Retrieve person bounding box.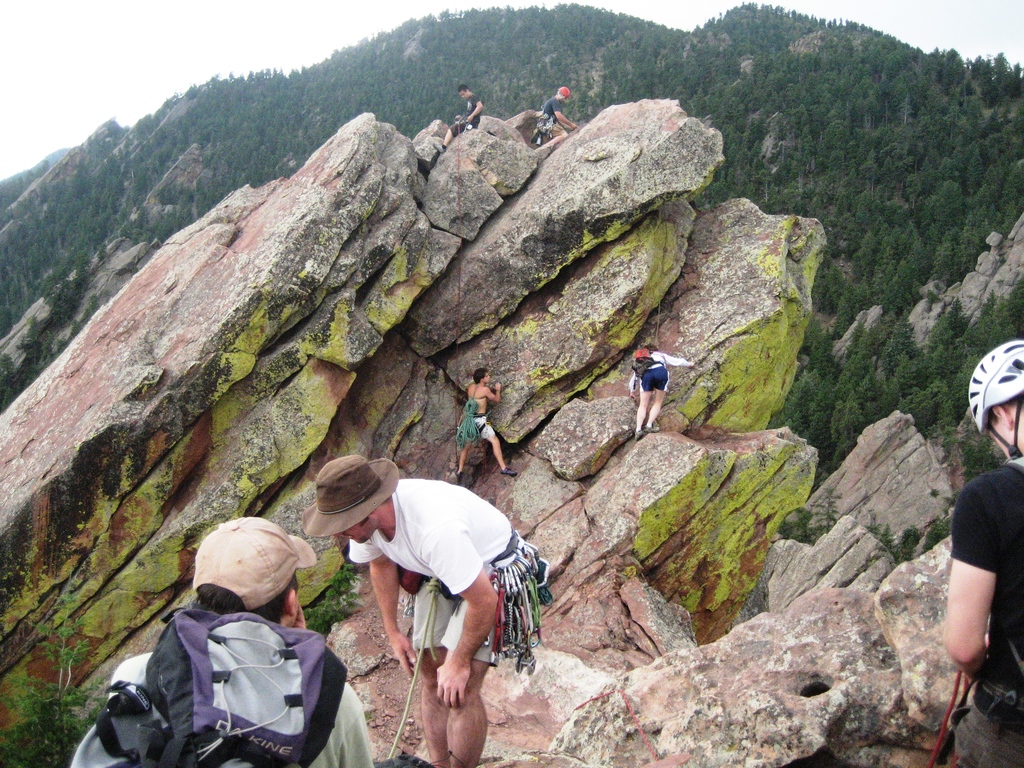
Bounding box: <box>65,509,372,767</box>.
